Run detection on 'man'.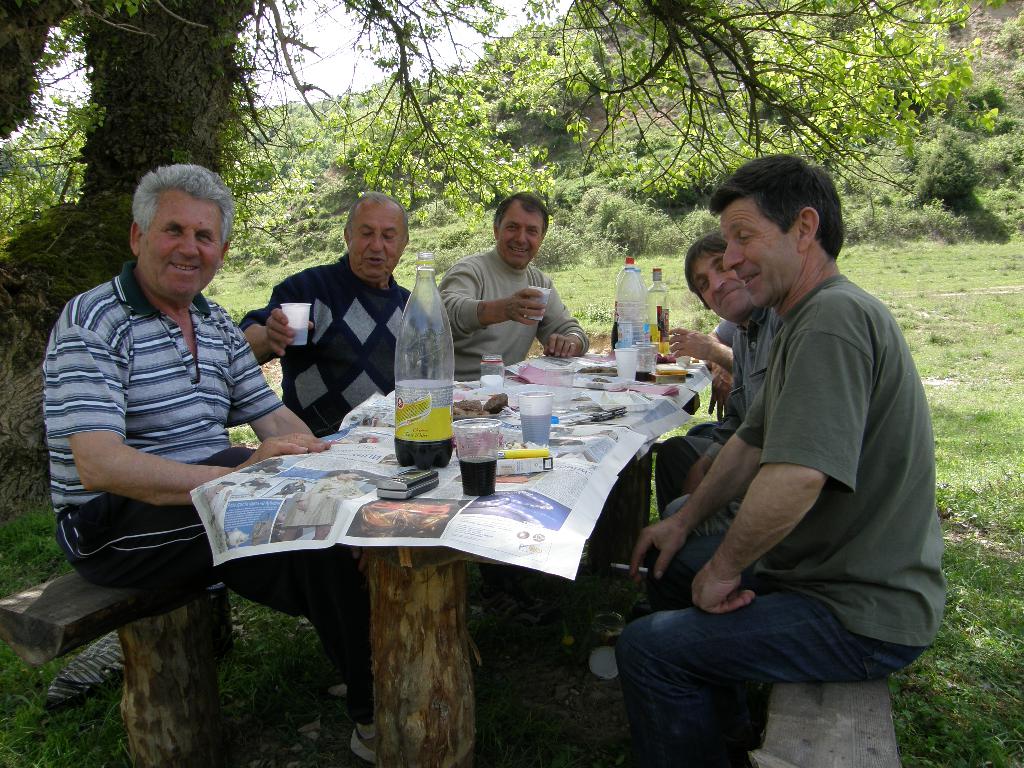
Result: bbox=(637, 151, 947, 751).
